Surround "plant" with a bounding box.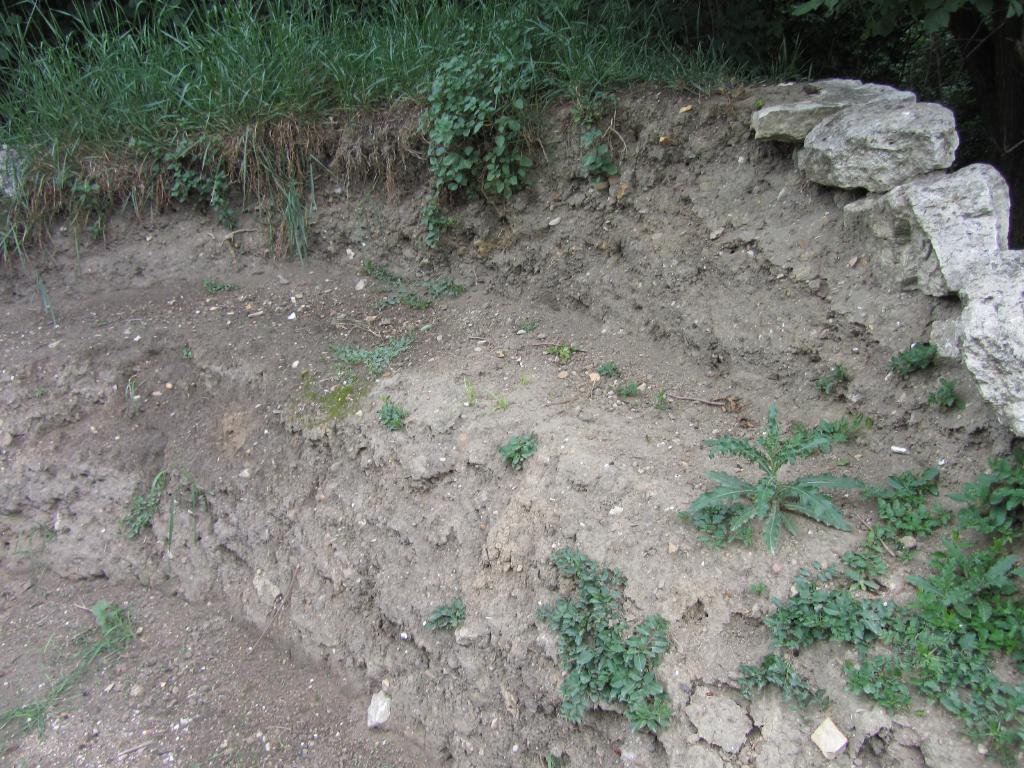
(599, 362, 616, 376).
